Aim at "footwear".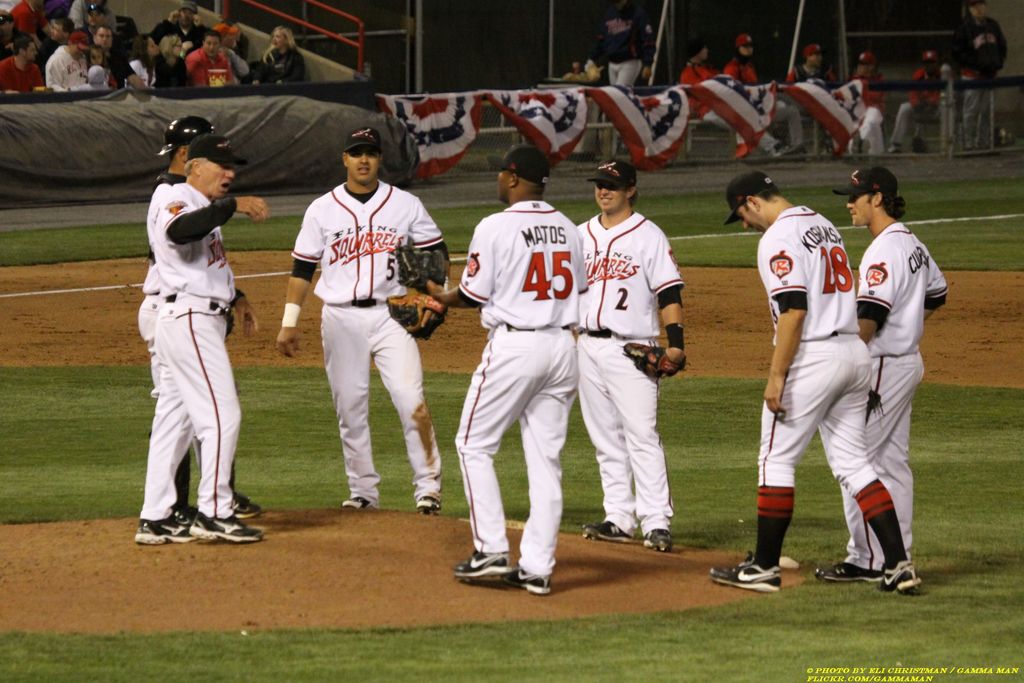
Aimed at x1=233 y1=491 x2=262 y2=519.
